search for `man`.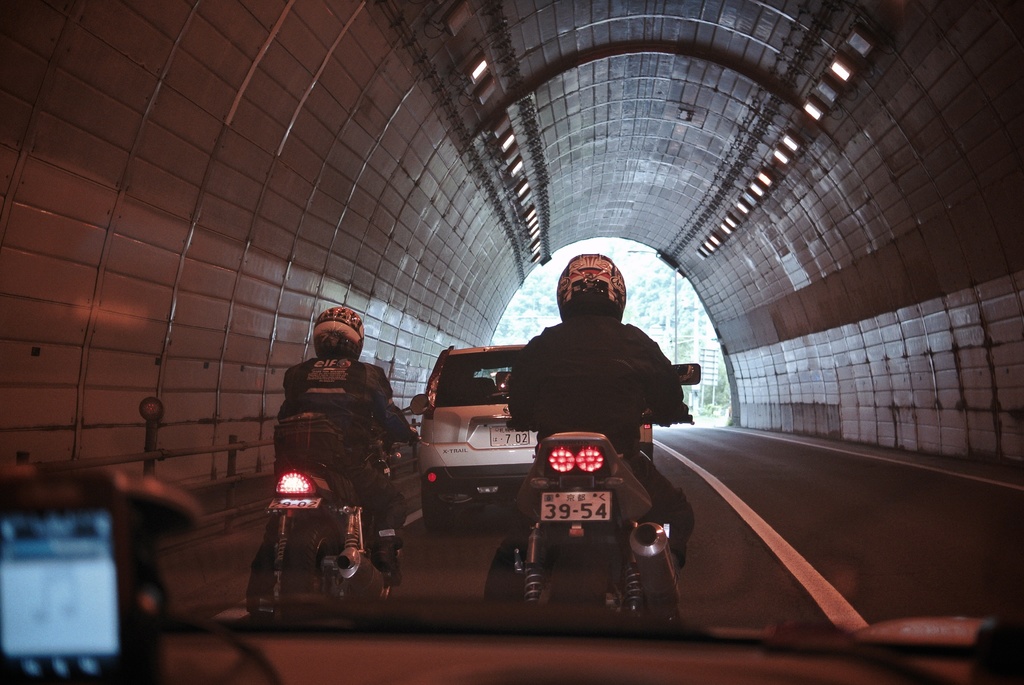
Found at select_region(245, 304, 419, 626).
